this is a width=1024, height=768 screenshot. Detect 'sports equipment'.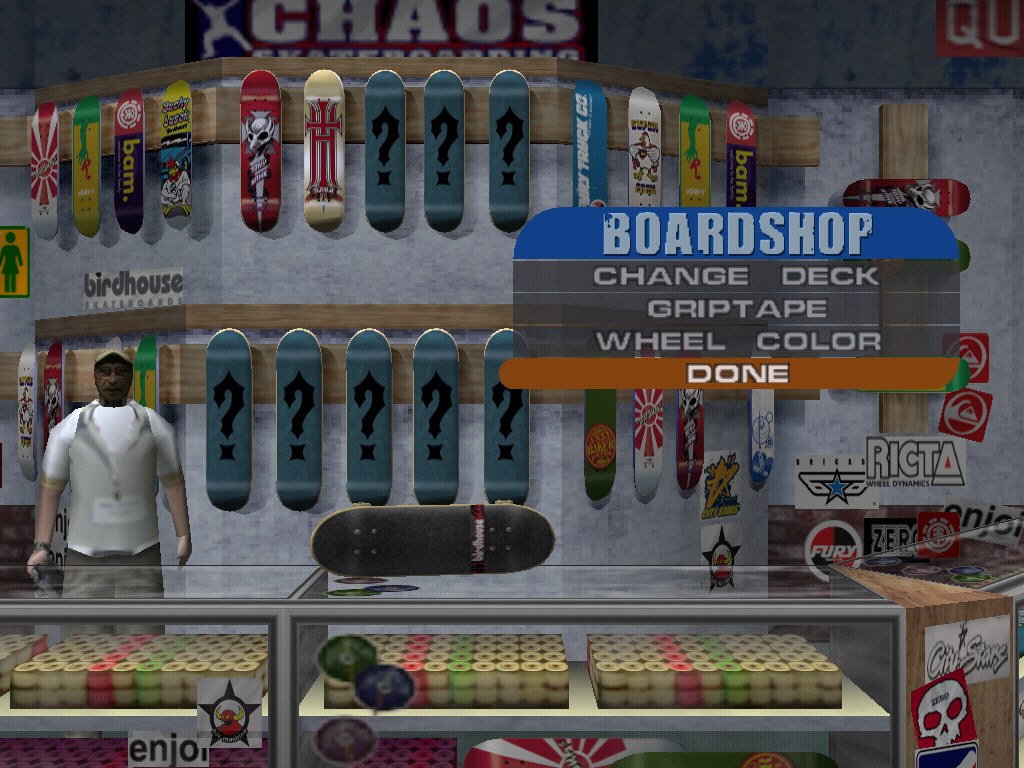
left=366, top=67, right=407, bottom=237.
